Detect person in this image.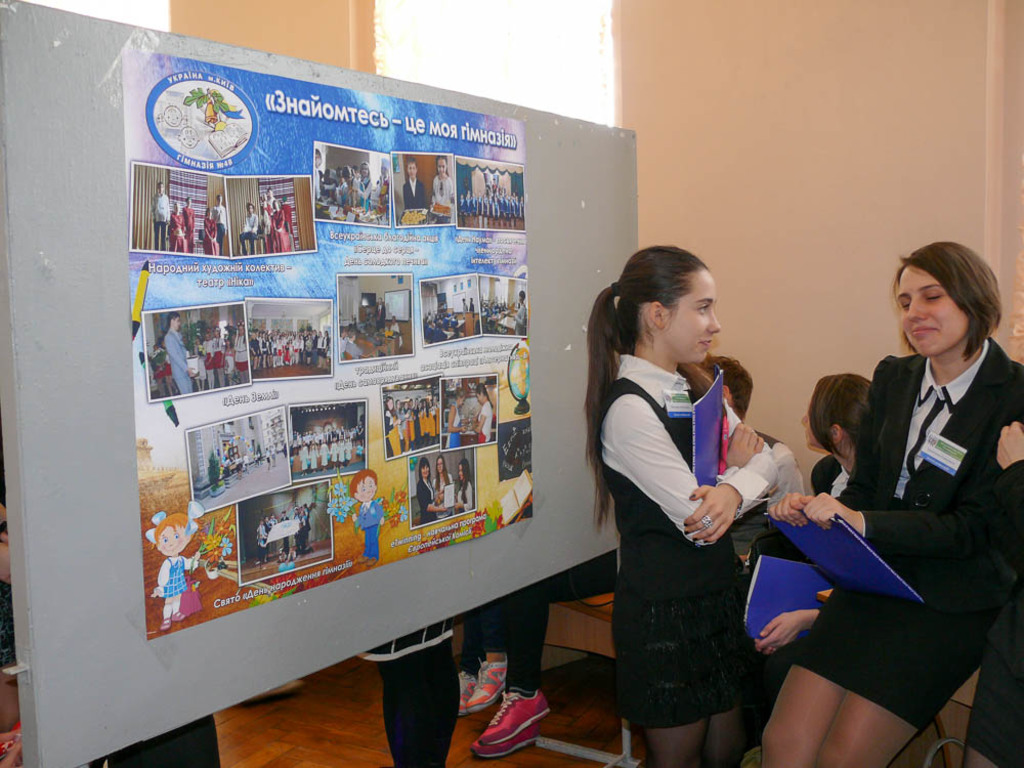
Detection: {"x1": 343, "y1": 467, "x2": 391, "y2": 561}.
